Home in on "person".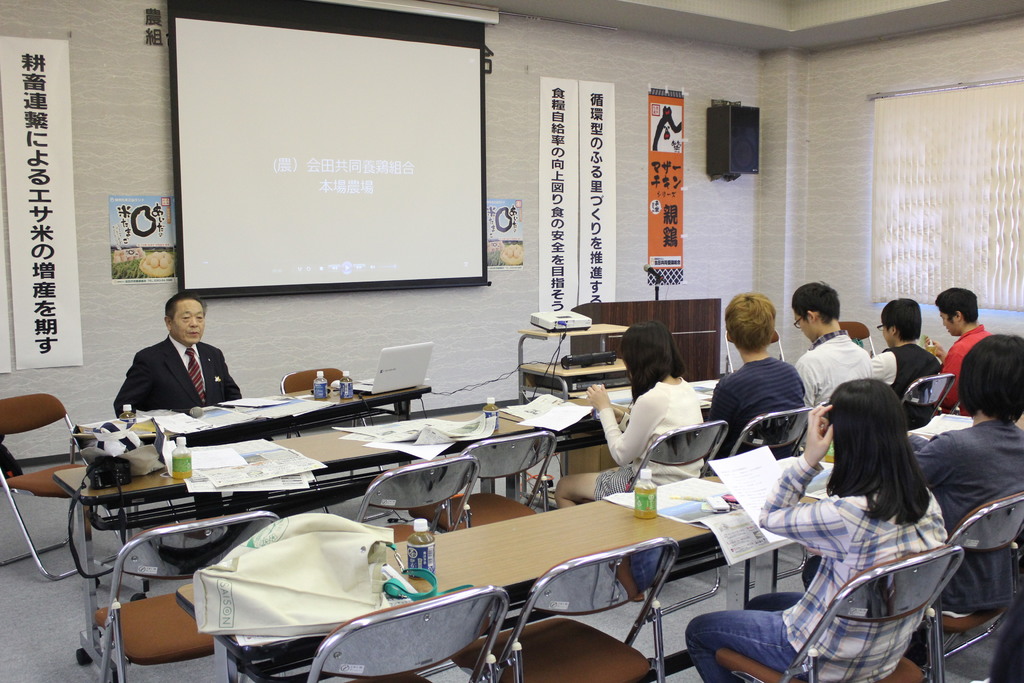
Homed in at box=[548, 312, 705, 505].
